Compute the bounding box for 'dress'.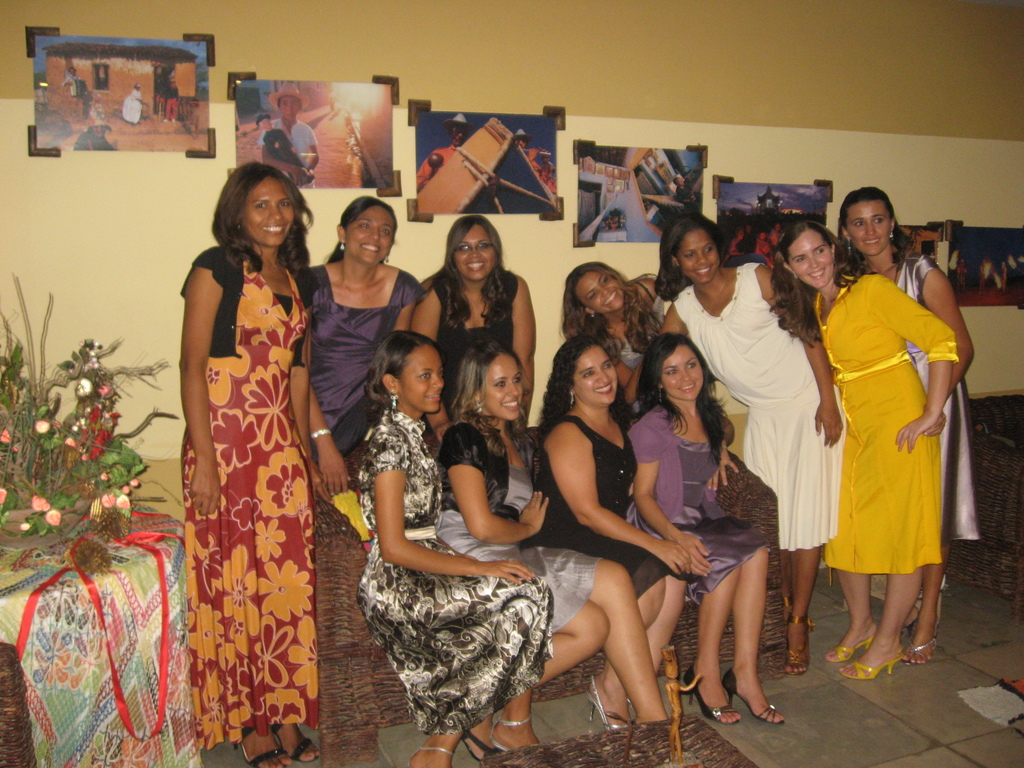
[x1=312, y1=260, x2=426, y2=428].
